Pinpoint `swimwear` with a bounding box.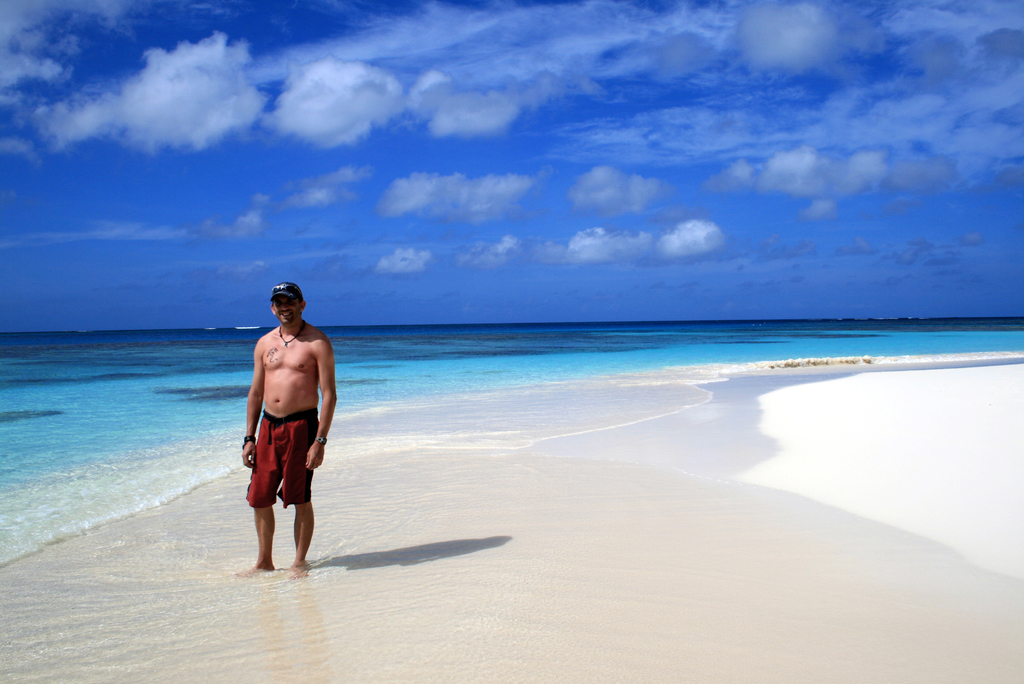
[250,409,317,512].
